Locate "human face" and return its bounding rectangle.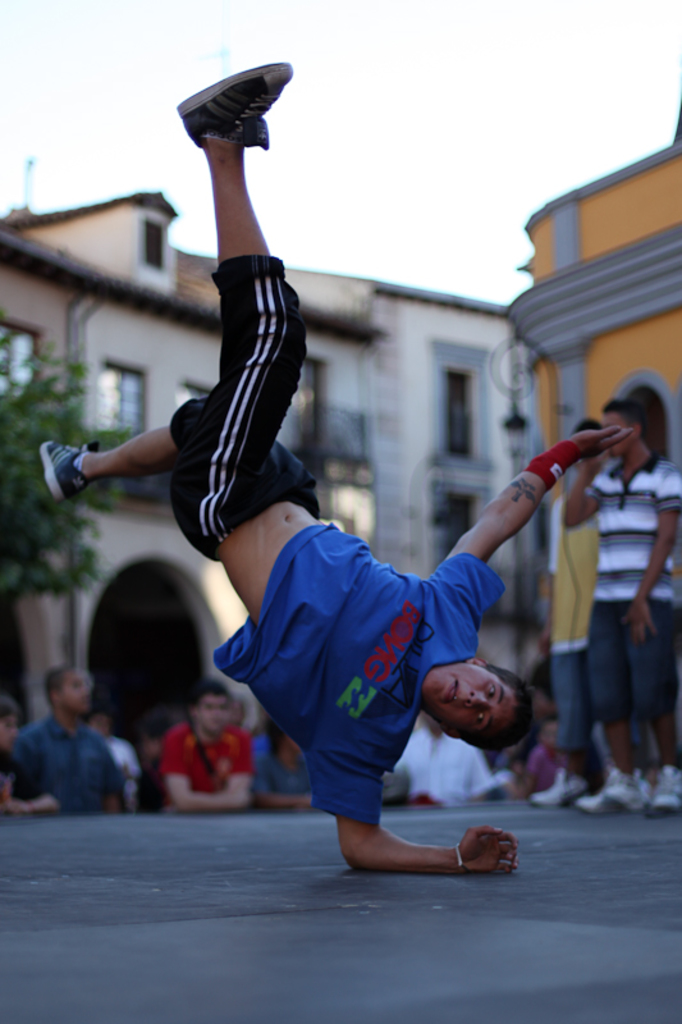
(202,691,229,740).
